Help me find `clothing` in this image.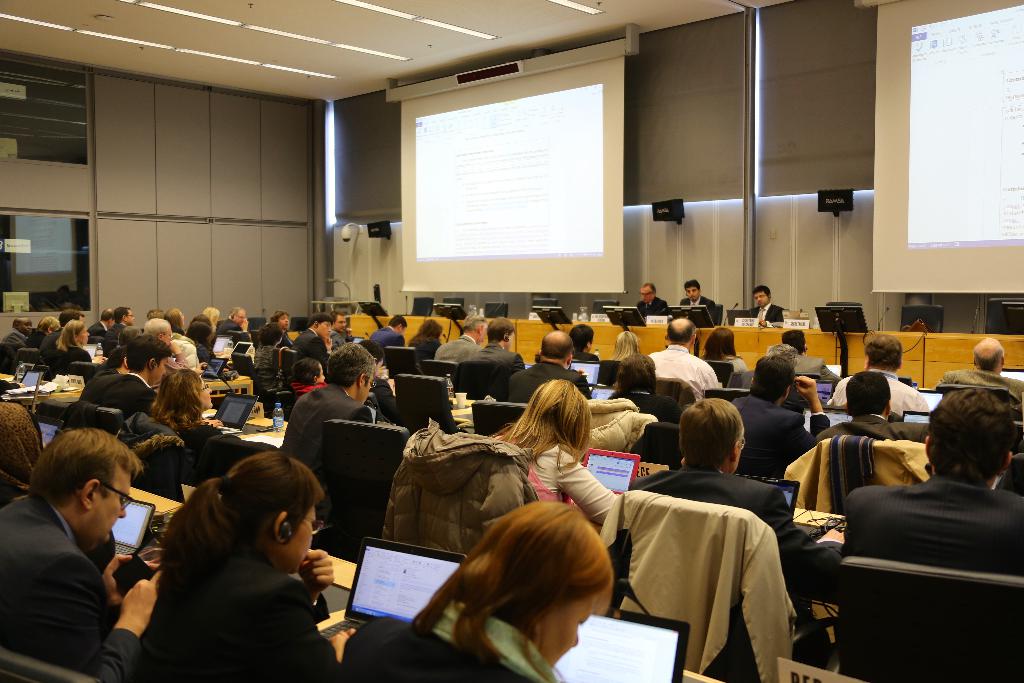
Found it: (369, 322, 404, 347).
